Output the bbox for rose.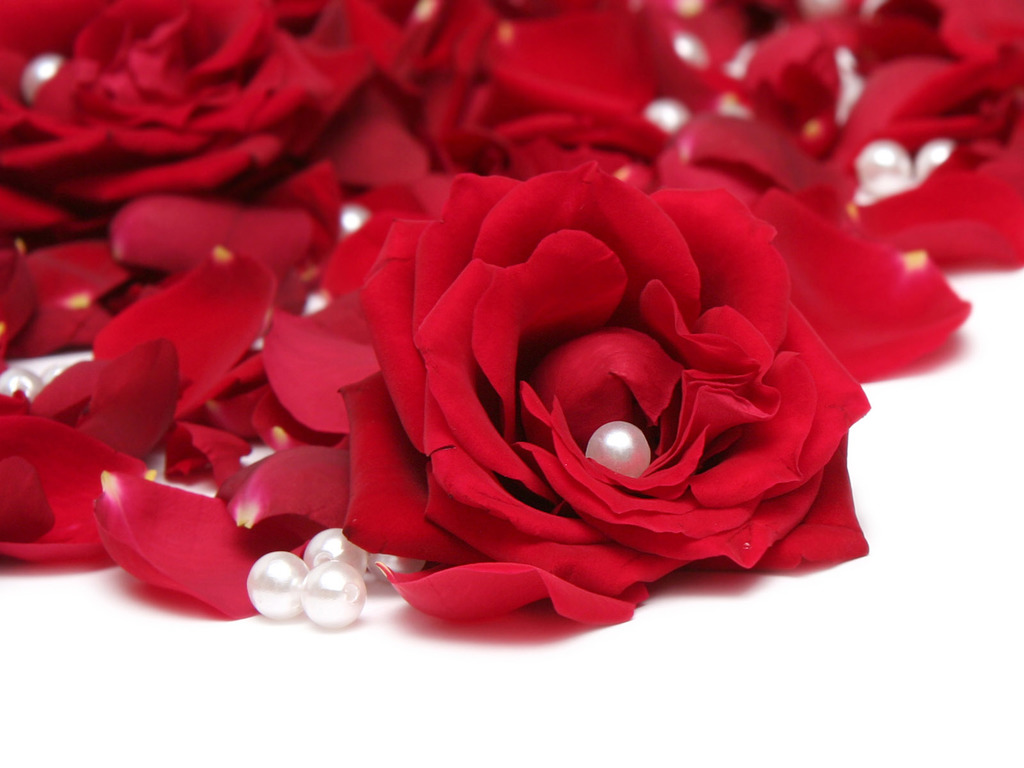
box(329, 166, 872, 628).
